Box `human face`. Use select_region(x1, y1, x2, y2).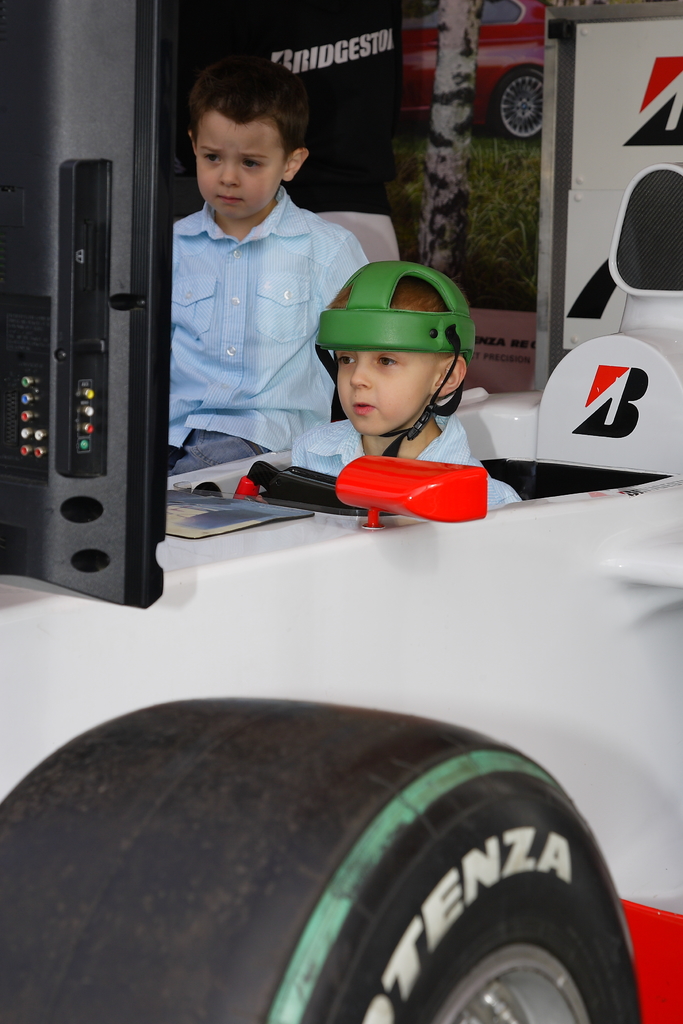
select_region(334, 349, 429, 438).
